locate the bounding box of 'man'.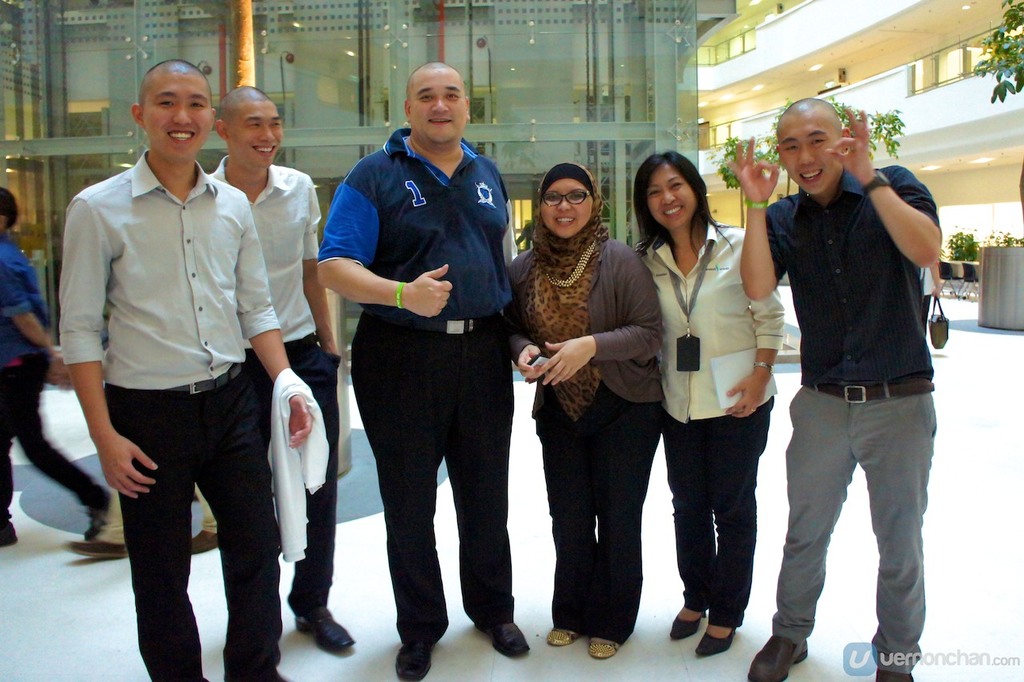
Bounding box: rect(191, 89, 345, 654).
